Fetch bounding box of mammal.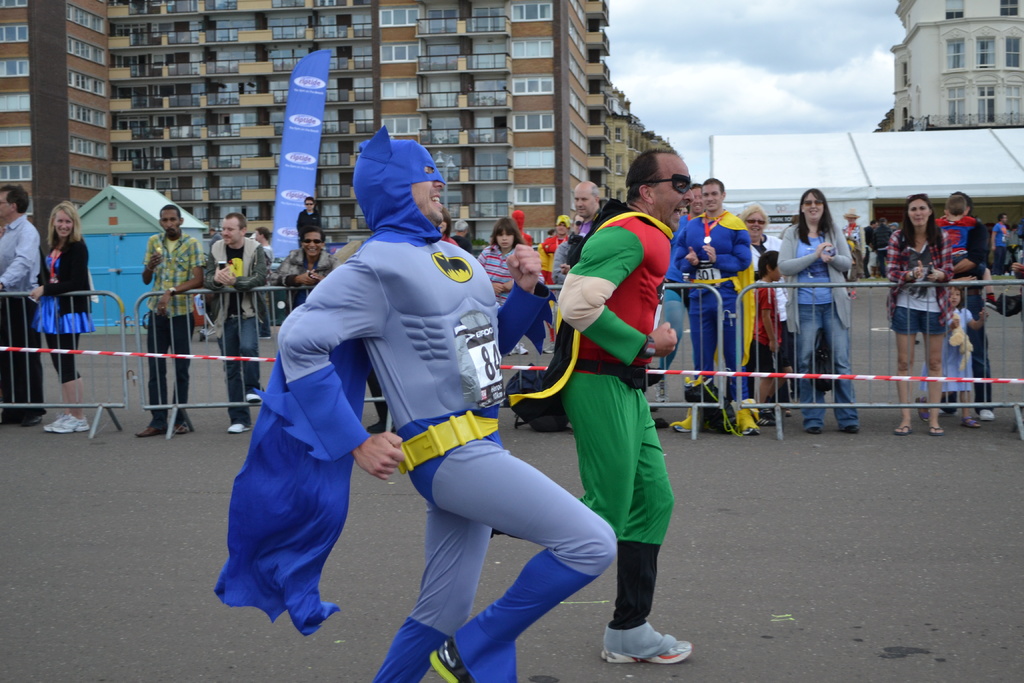
Bbox: <box>842,208,870,281</box>.
